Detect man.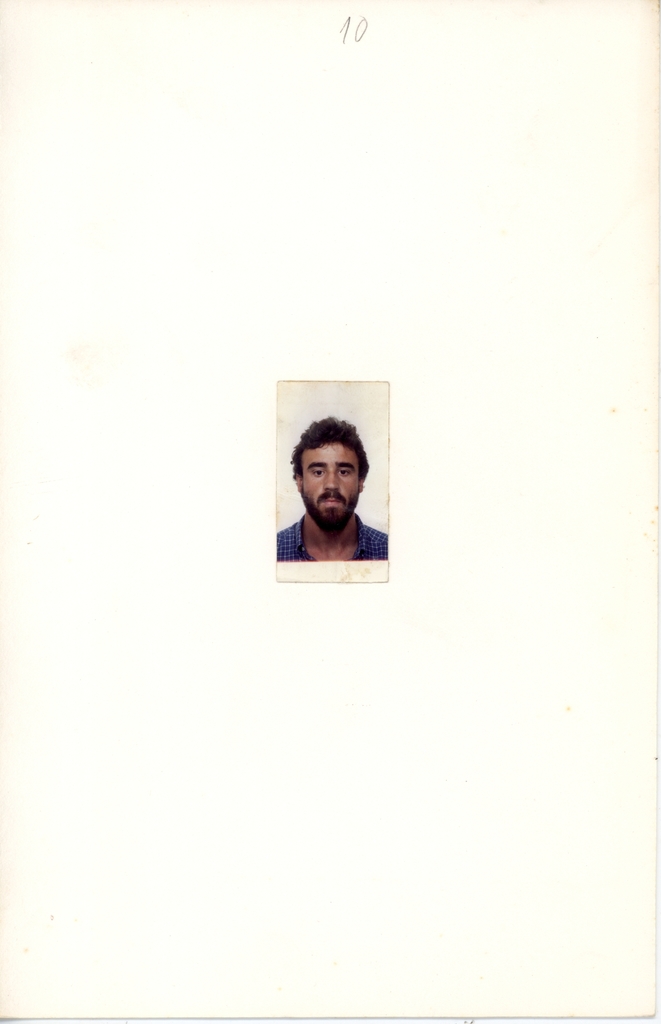
Detected at {"x1": 268, "y1": 420, "x2": 394, "y2": 567}.
